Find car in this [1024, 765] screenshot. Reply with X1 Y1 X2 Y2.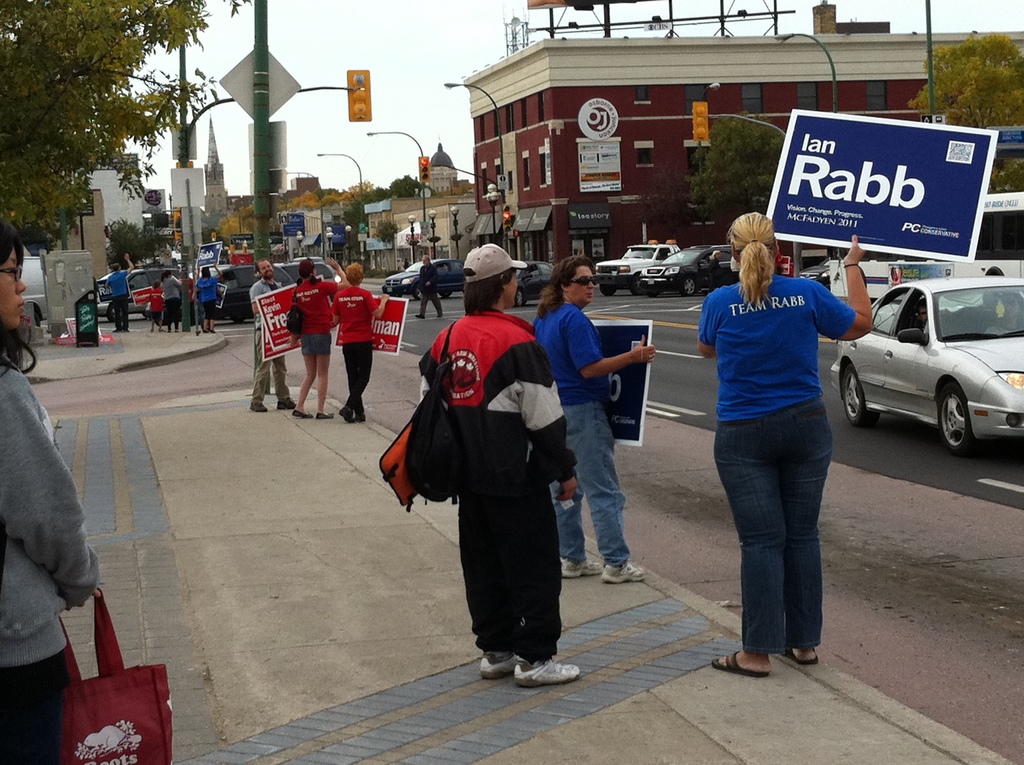
381 257 464 300.
